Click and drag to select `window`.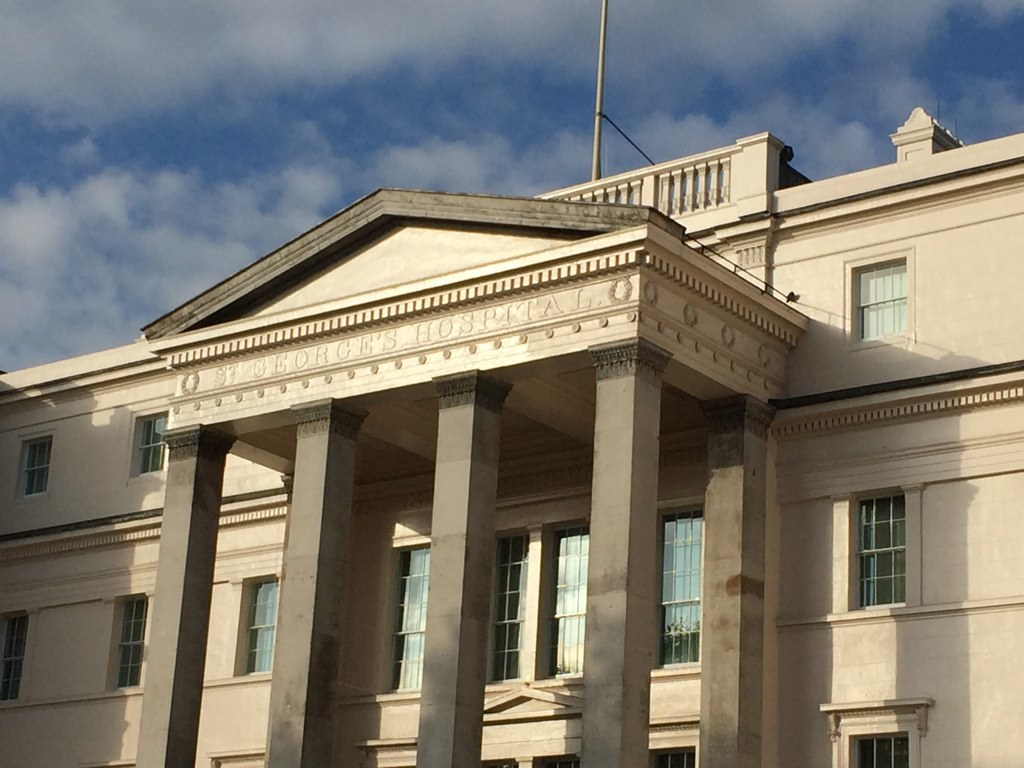
Selection: 844 486 909 603.
